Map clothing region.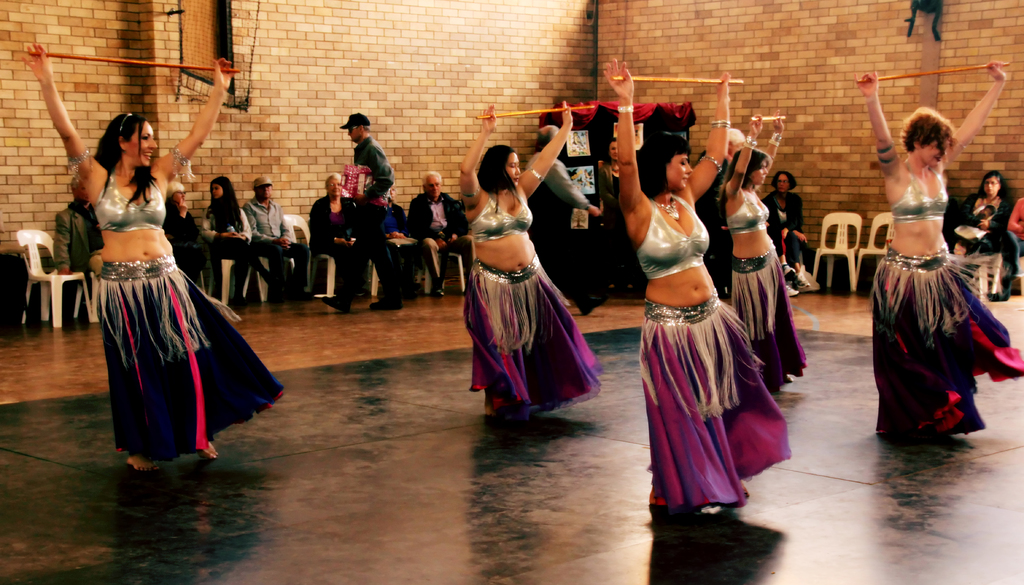
Mapped to [left=91, top=160, right=167, bottom=232].
